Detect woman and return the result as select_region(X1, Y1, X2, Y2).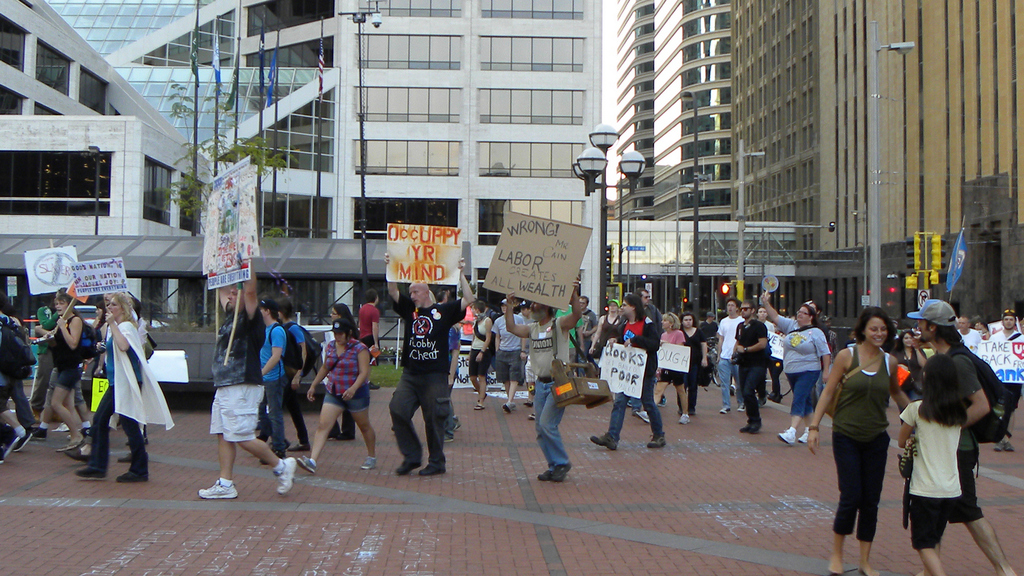
select_region(757, 291, 832, 444).
